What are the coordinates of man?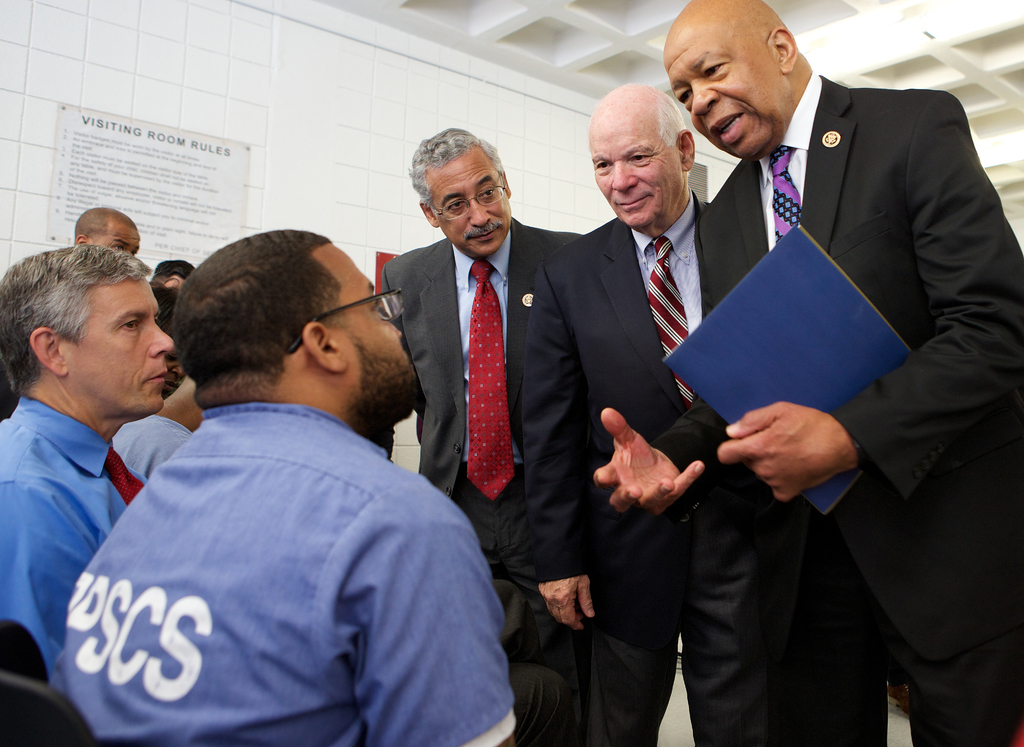
<bbox>590, 0, 1023, 746</bbox>.
